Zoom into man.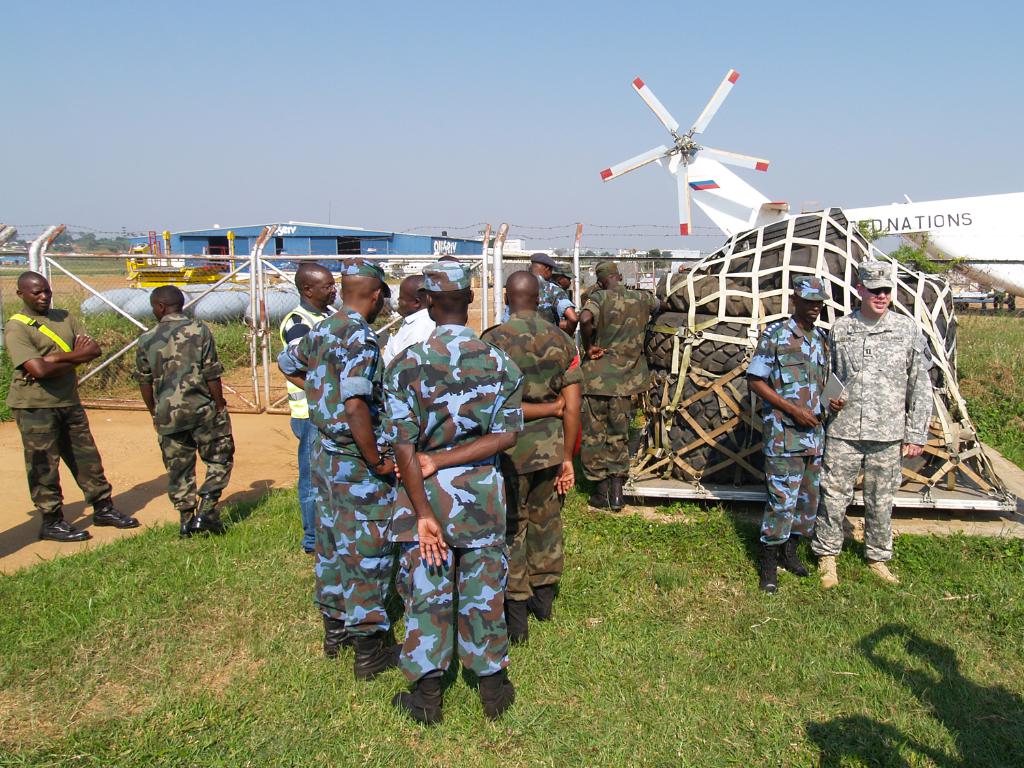
Zoom target: (x1=3, y1=271, x2=138, y2=543).
